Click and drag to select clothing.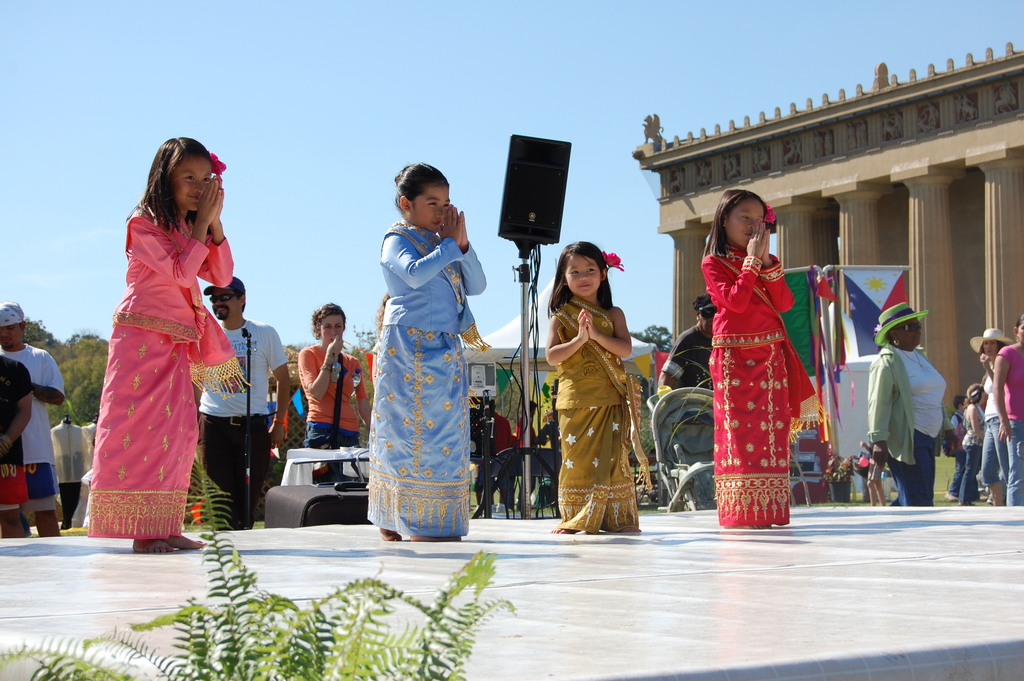
Selection: Rect(0, 351, 29, 516).
